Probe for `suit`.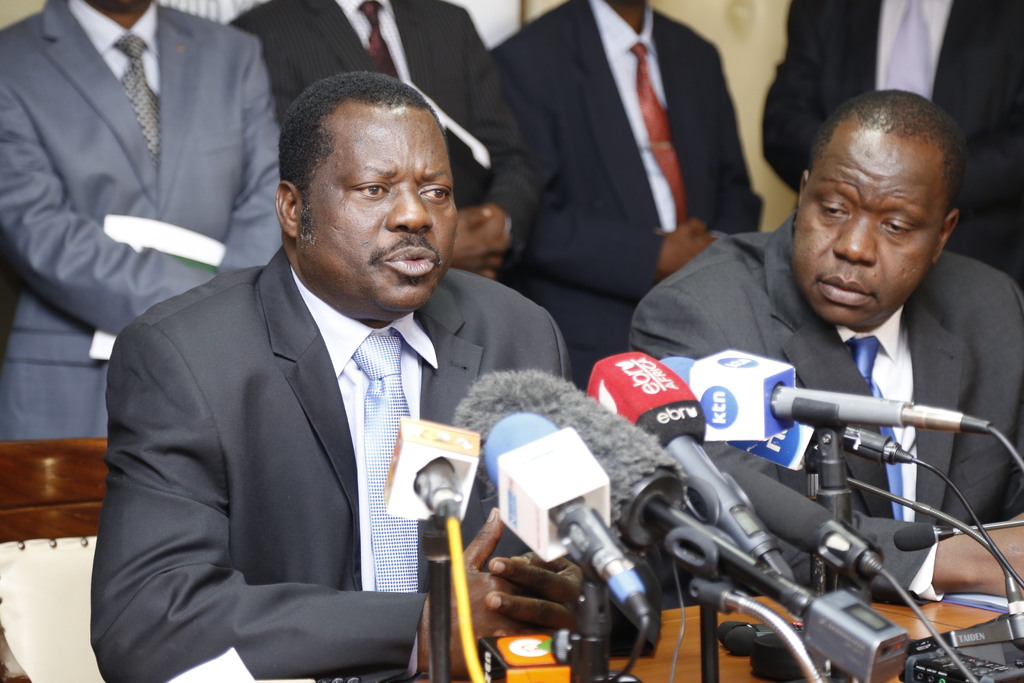
Probe result: region(93, 114, 532, 664).
